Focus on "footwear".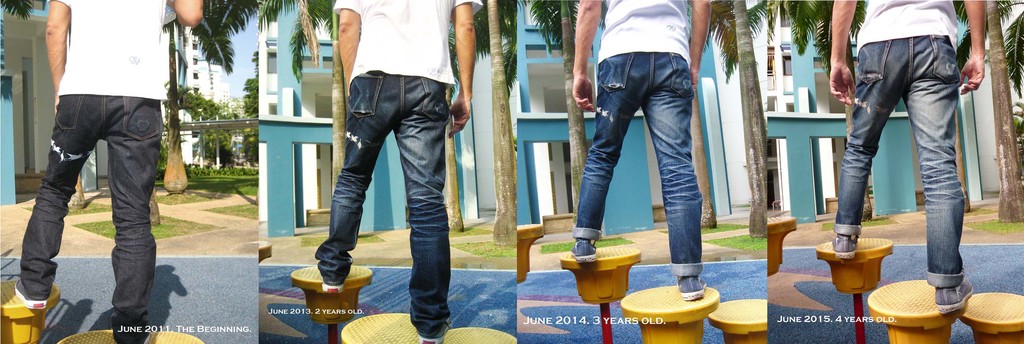
Focused at x1=675 y1=277 x2=705 y2=301.
